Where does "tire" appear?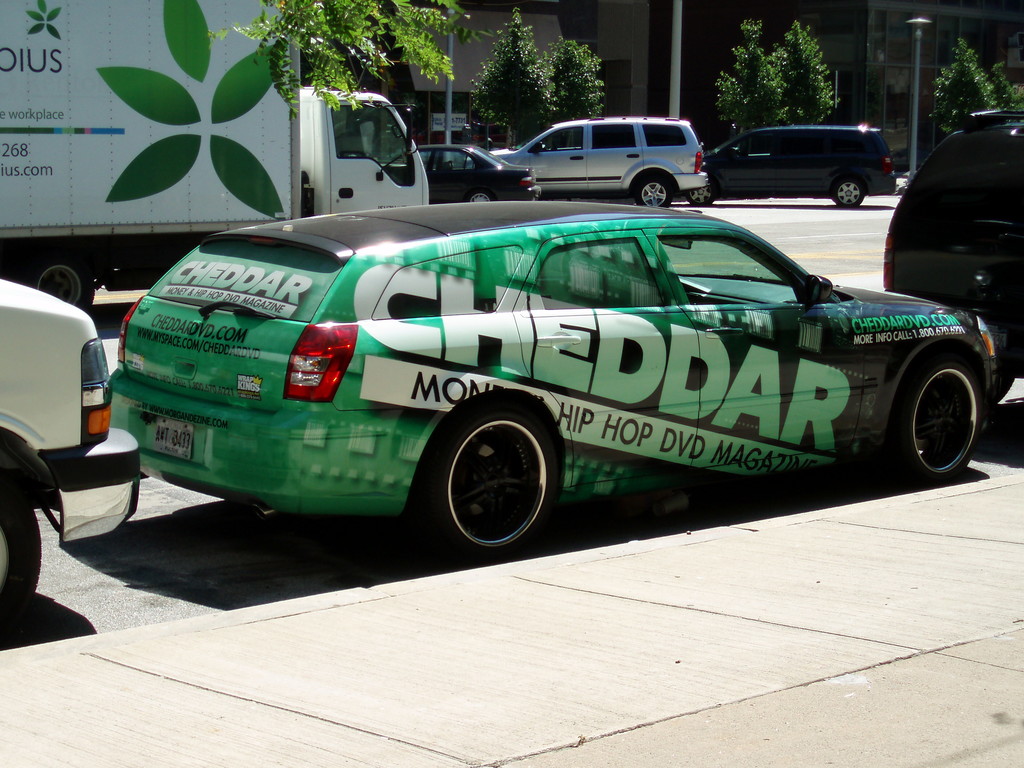
Appears at <region>684, 178, 717, 209</region>.
